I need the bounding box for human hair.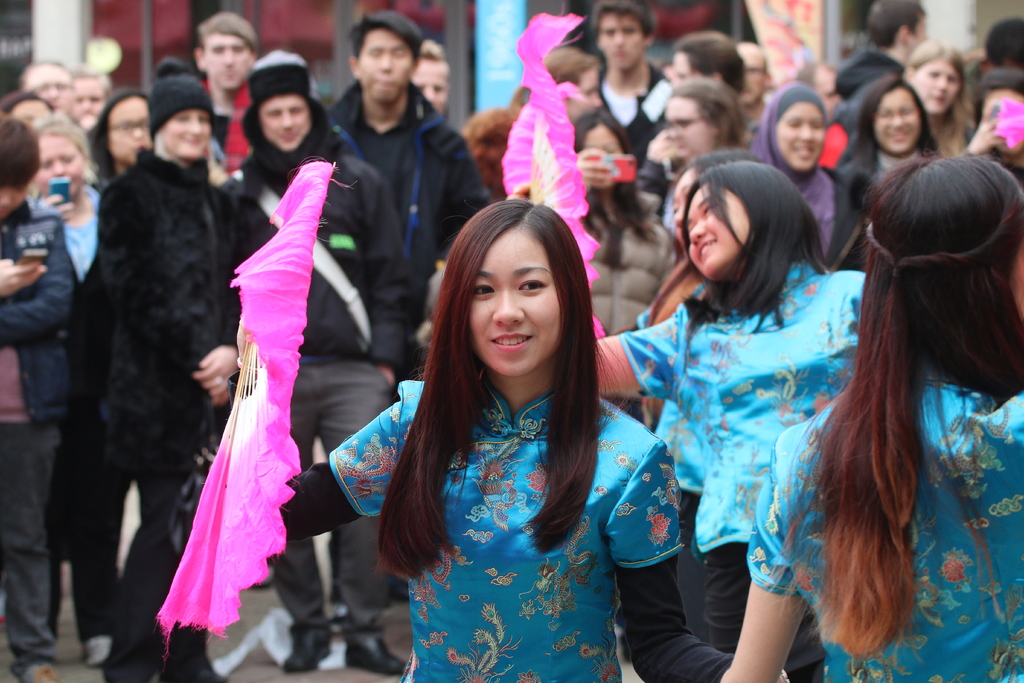
Here it is: (34, 120, 100, 183).
